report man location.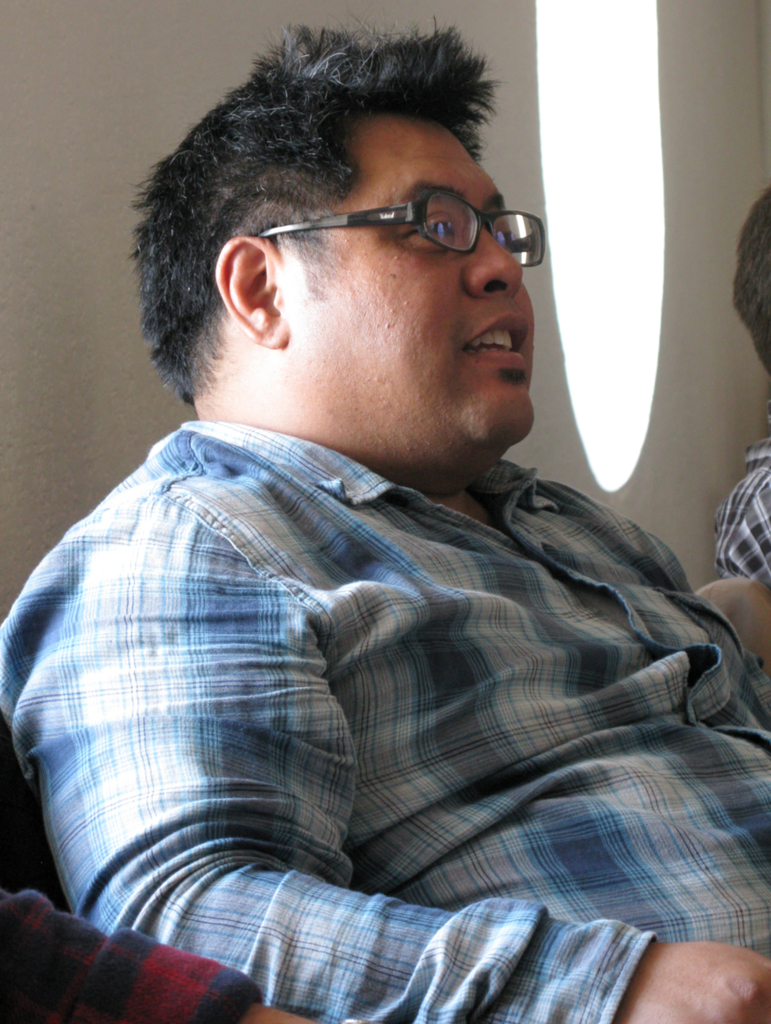
Report: crop(717, 188, 770, 597).
